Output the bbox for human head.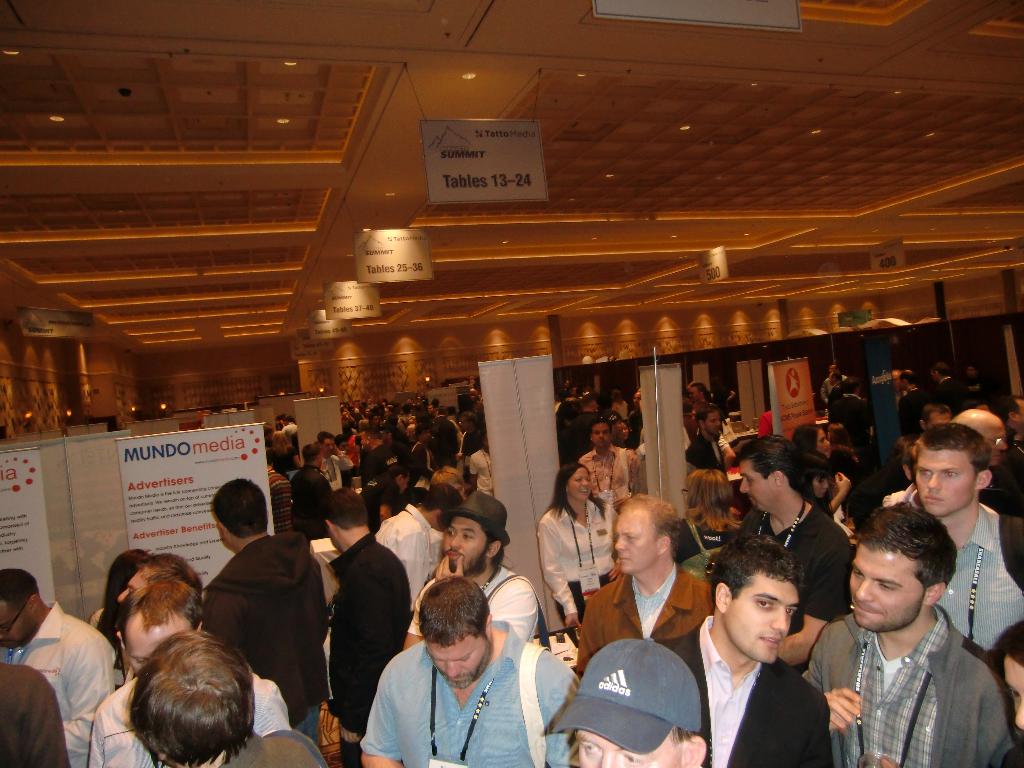
box(577, 643, 707, 767).
